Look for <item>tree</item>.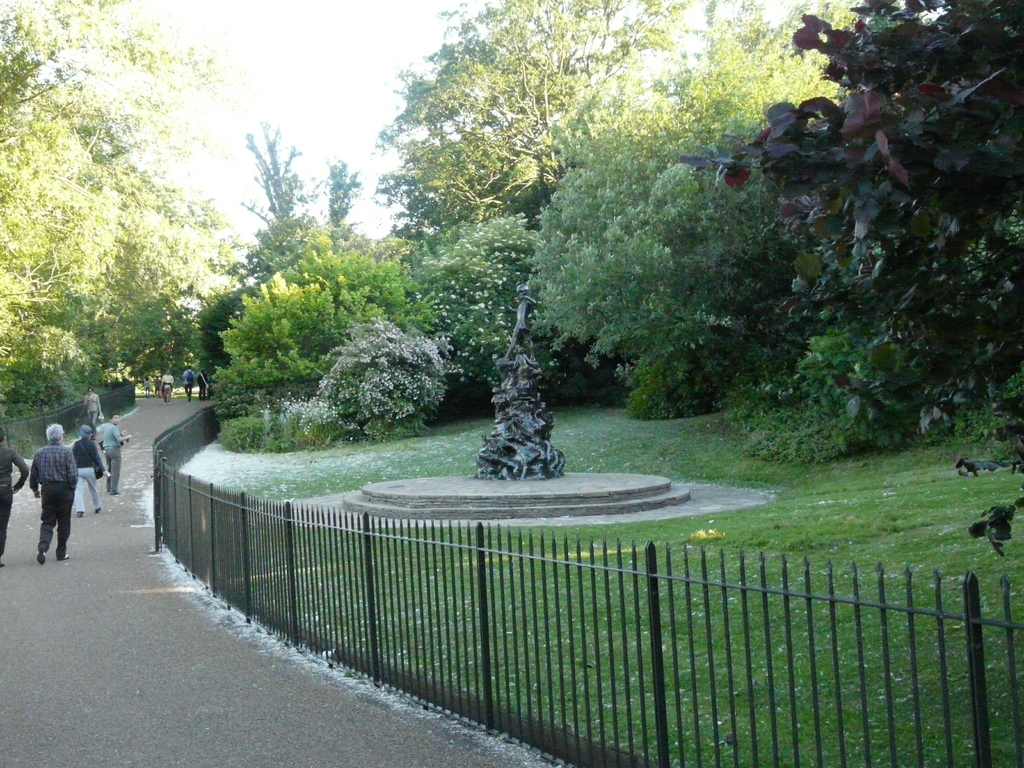
Found: crop(531, 32, 837, 408).
